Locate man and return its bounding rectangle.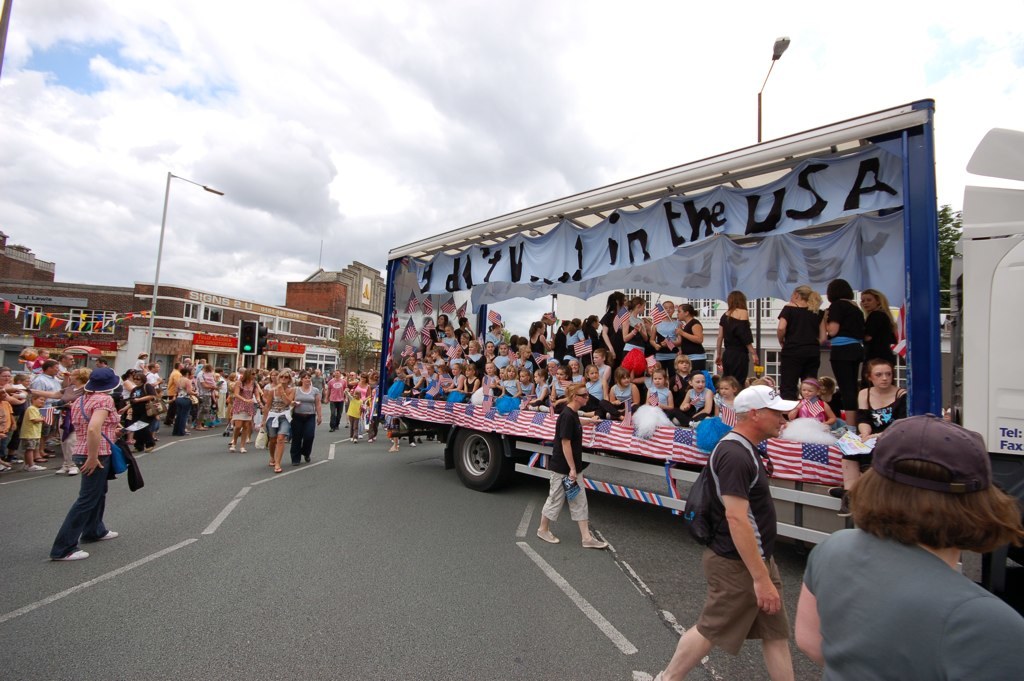
x1=40, y1=367, x2=127, y2=561.
